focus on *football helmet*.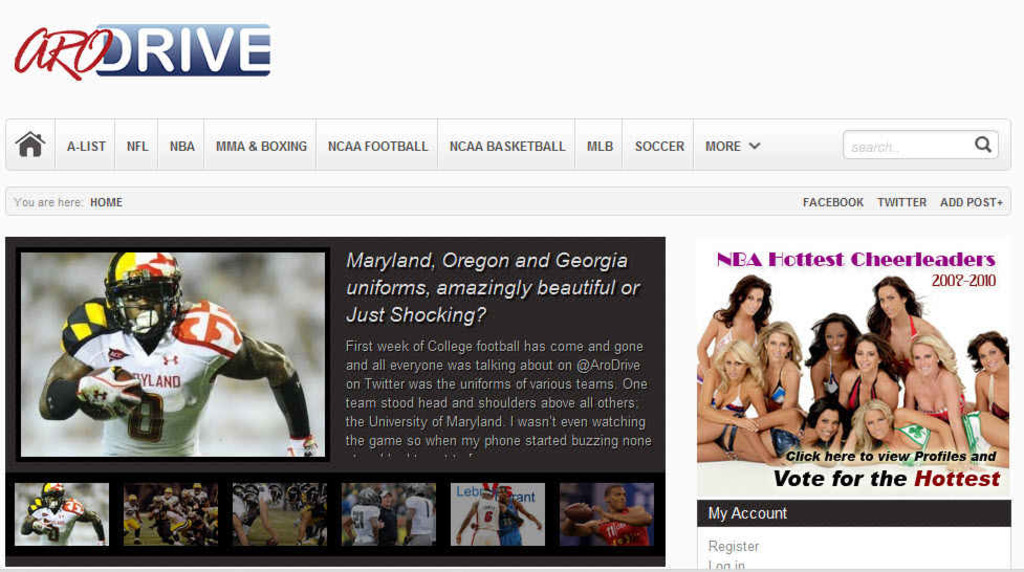
Focused at [273, 485, 280, 504].
